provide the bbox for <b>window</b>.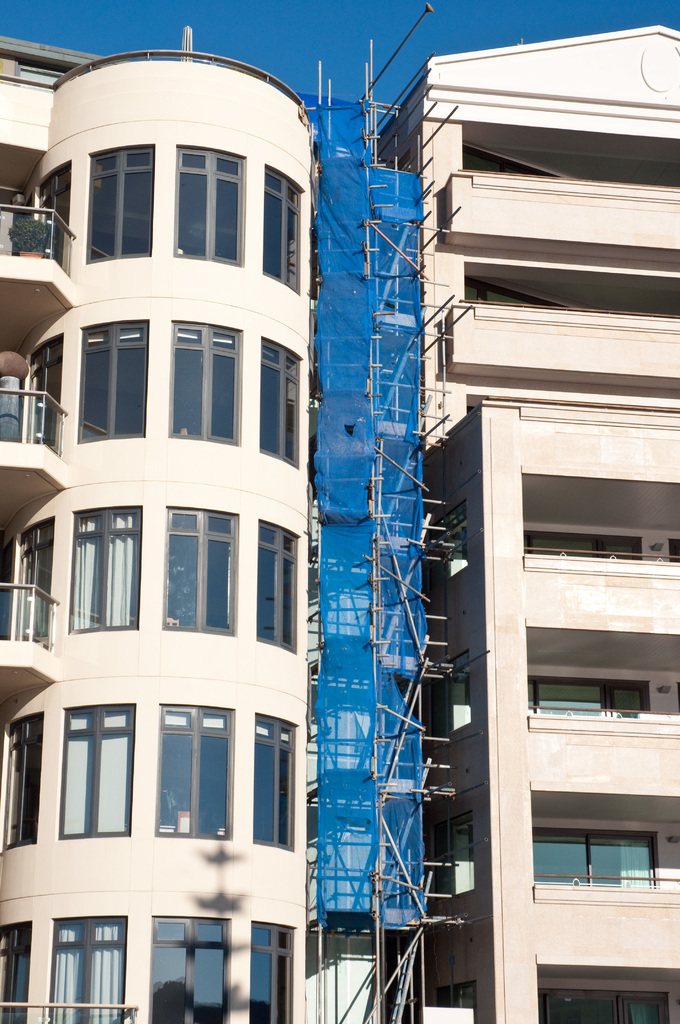
Rect(158, 707, 231, 844).
